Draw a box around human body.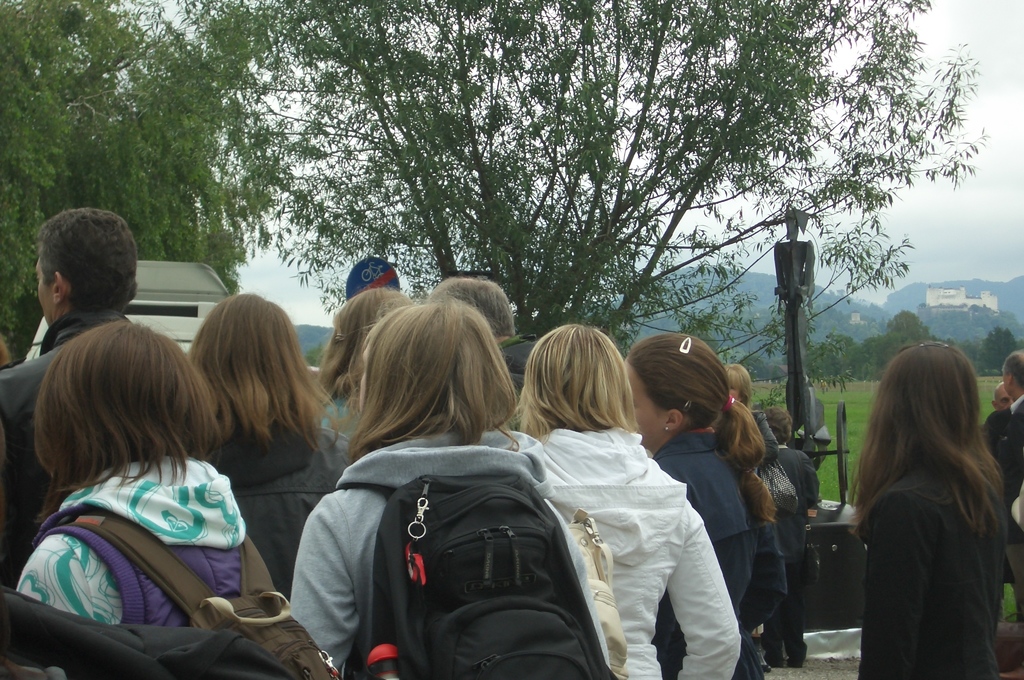
locate(0, 310, 130, 587).
